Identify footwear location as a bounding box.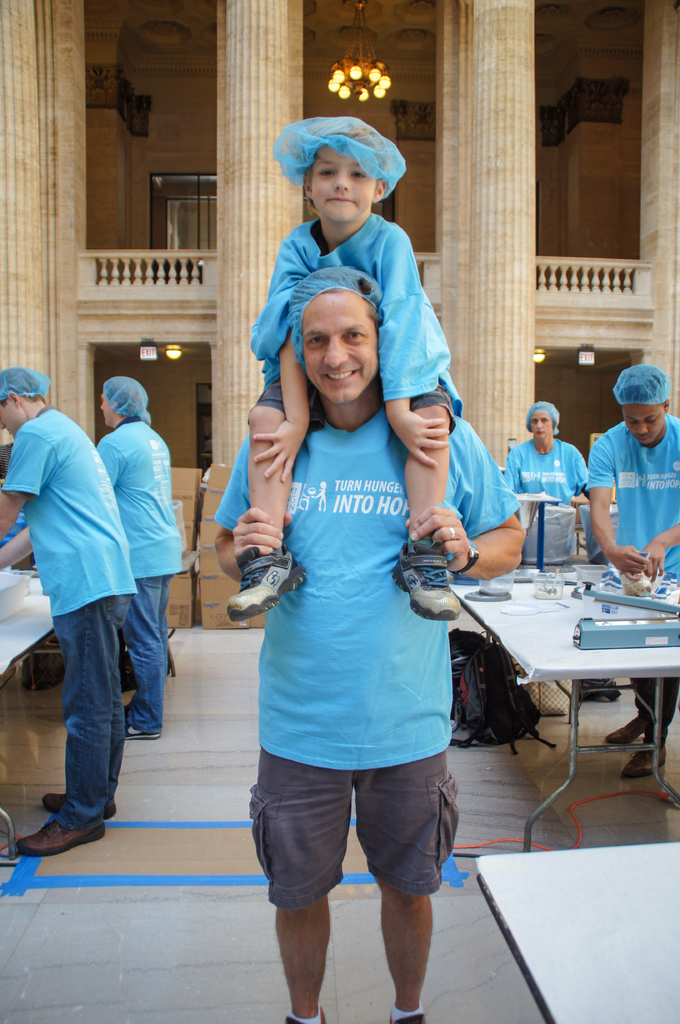
<bbox>129, 698, 144, 722</bbox>.
